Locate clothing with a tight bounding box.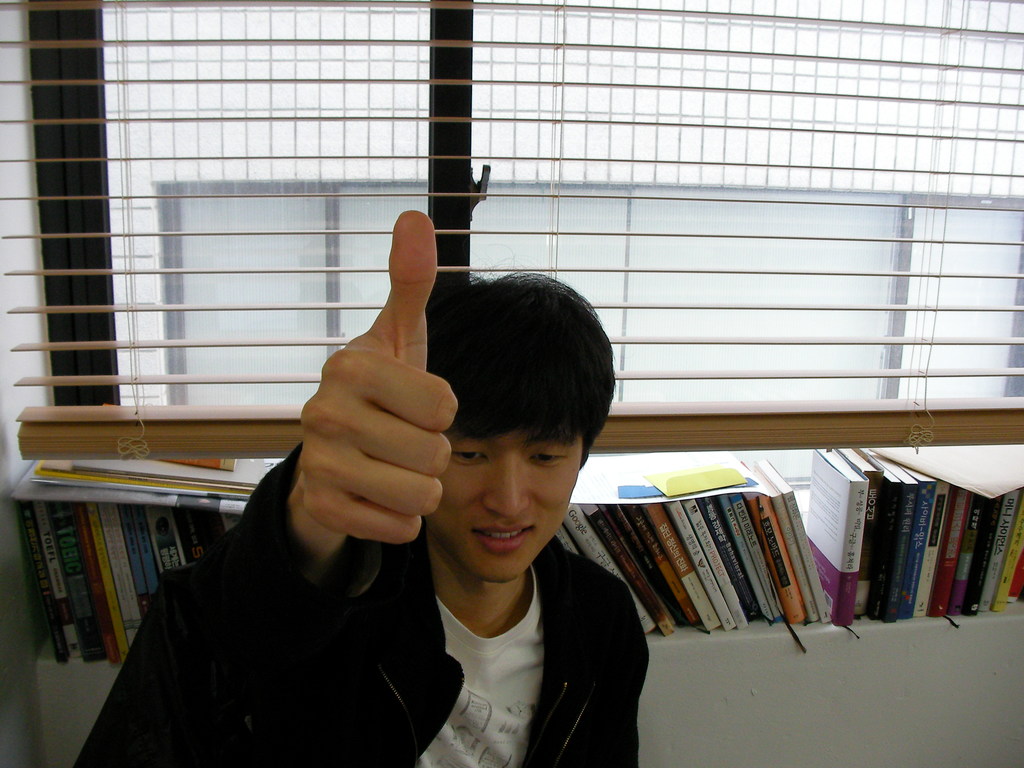
68/428/659/767.
